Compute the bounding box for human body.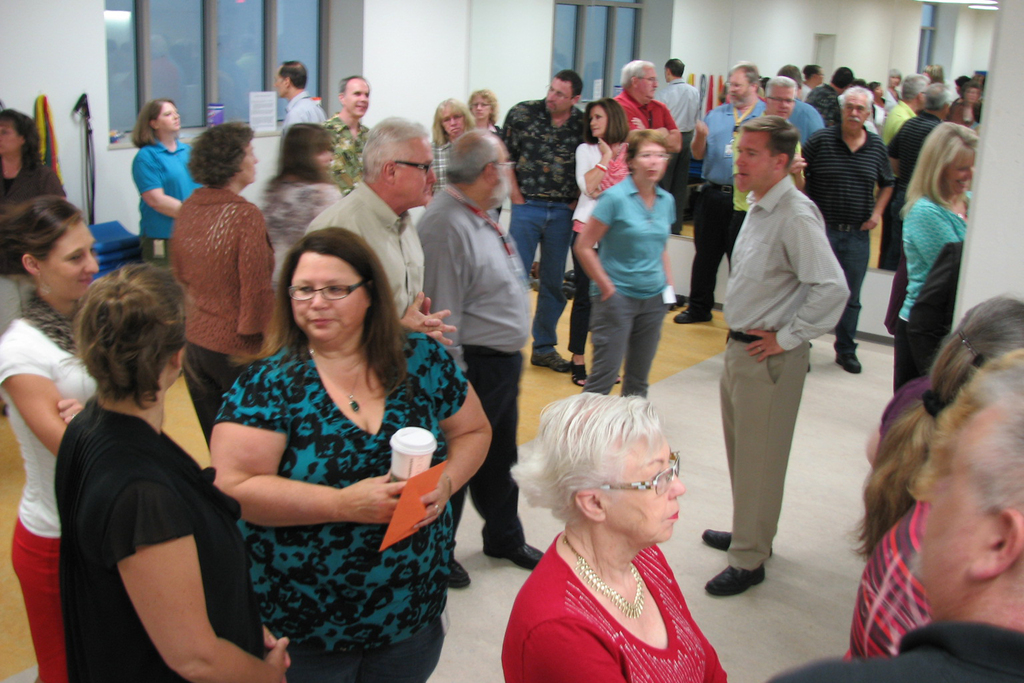
<box>701,172,850,591</box>.
